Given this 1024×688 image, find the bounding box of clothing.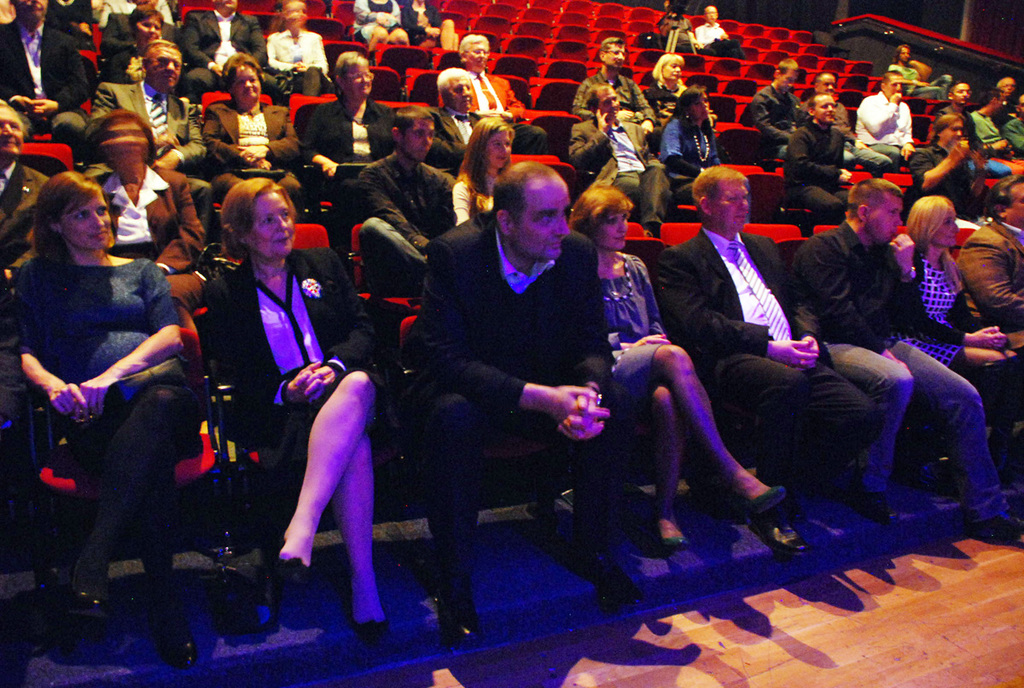
(700, 19, 747, 67).
